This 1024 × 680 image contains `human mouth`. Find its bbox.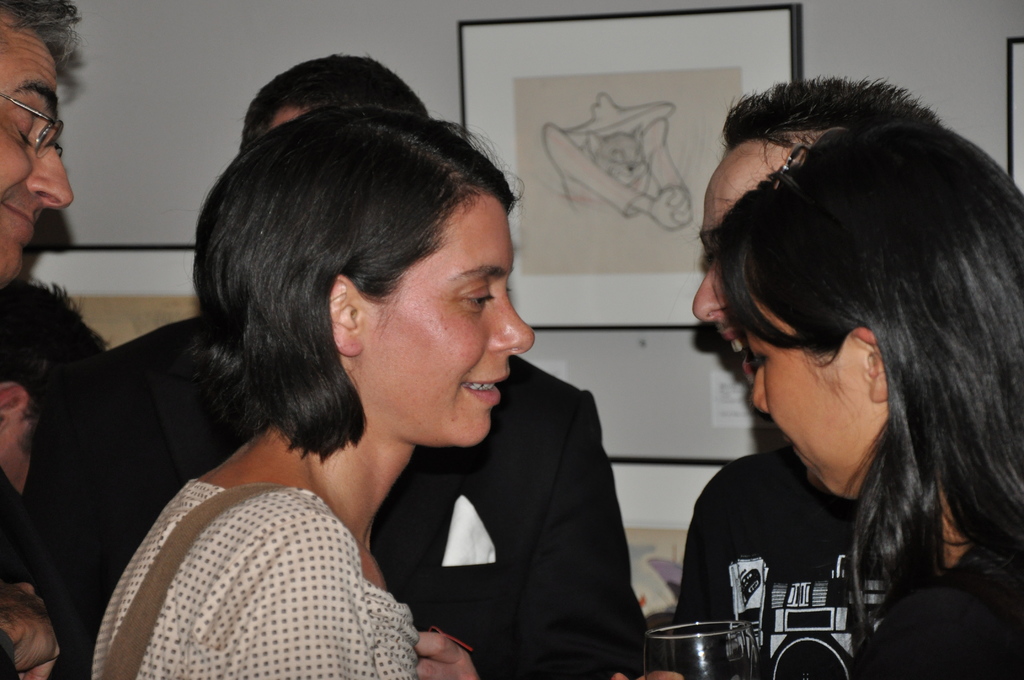
{"x1": 1, "y1": 194, "x2": 36, "y2": 226}.
